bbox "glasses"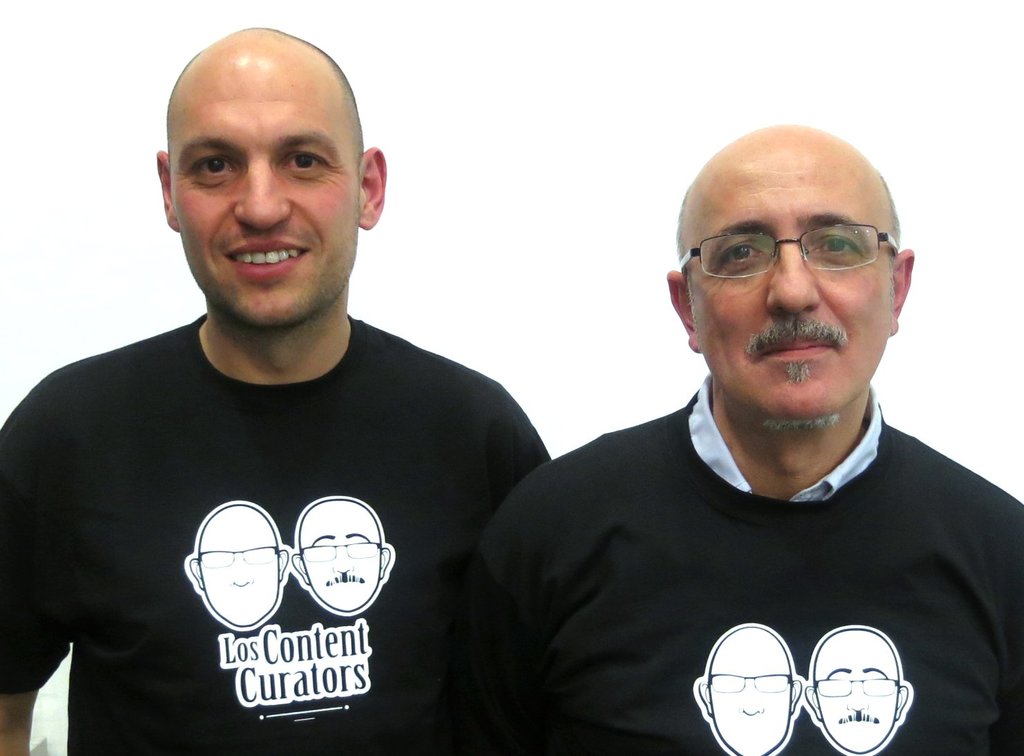
[678, 211, 900, 296]
